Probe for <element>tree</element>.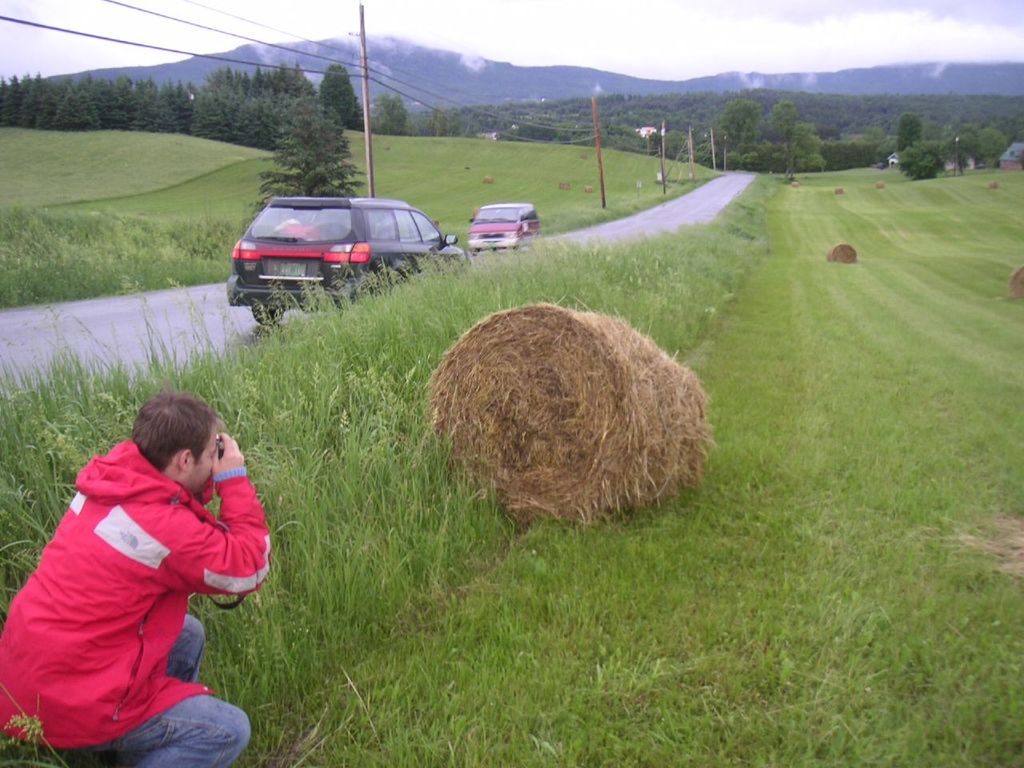
Probe result: <box>54,79,96,129</box>.
